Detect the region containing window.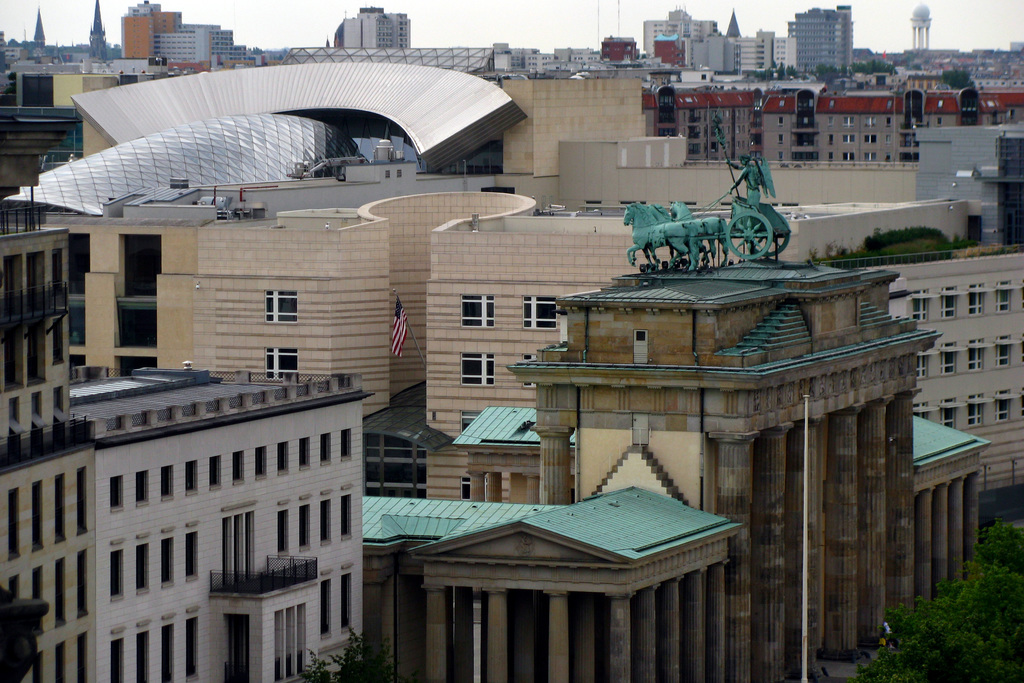
rect(266, 290, 295, 329).
